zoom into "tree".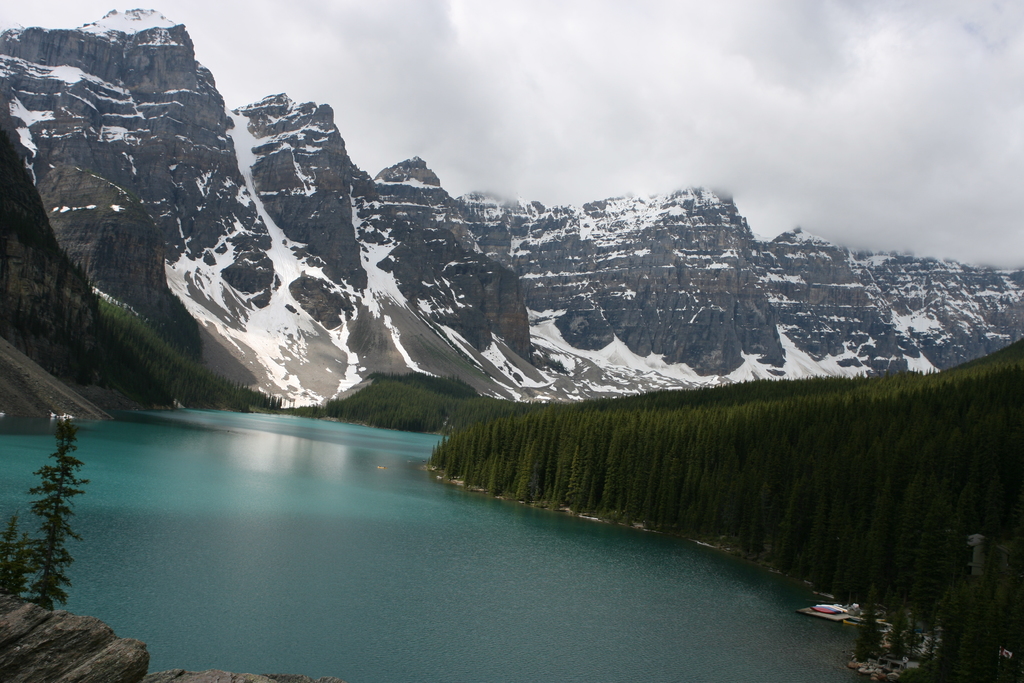
Zoom target: Rect(18, 429, 84, 618).
